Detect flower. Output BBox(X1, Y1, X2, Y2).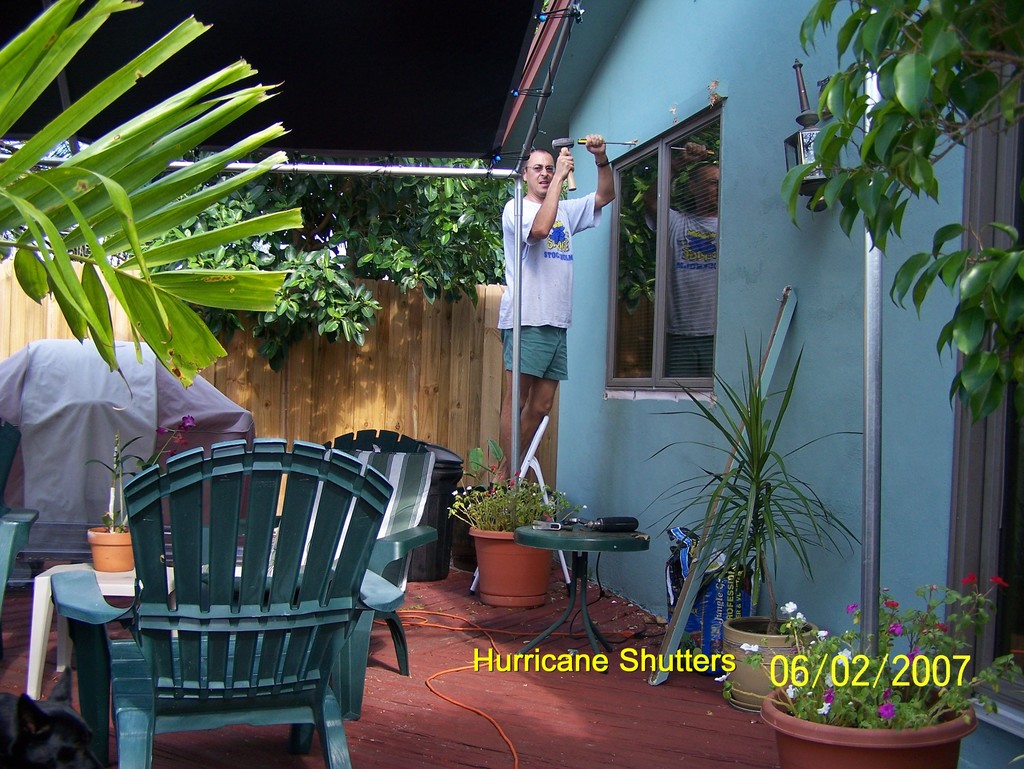
BBox(929, 586, 939, 592).
